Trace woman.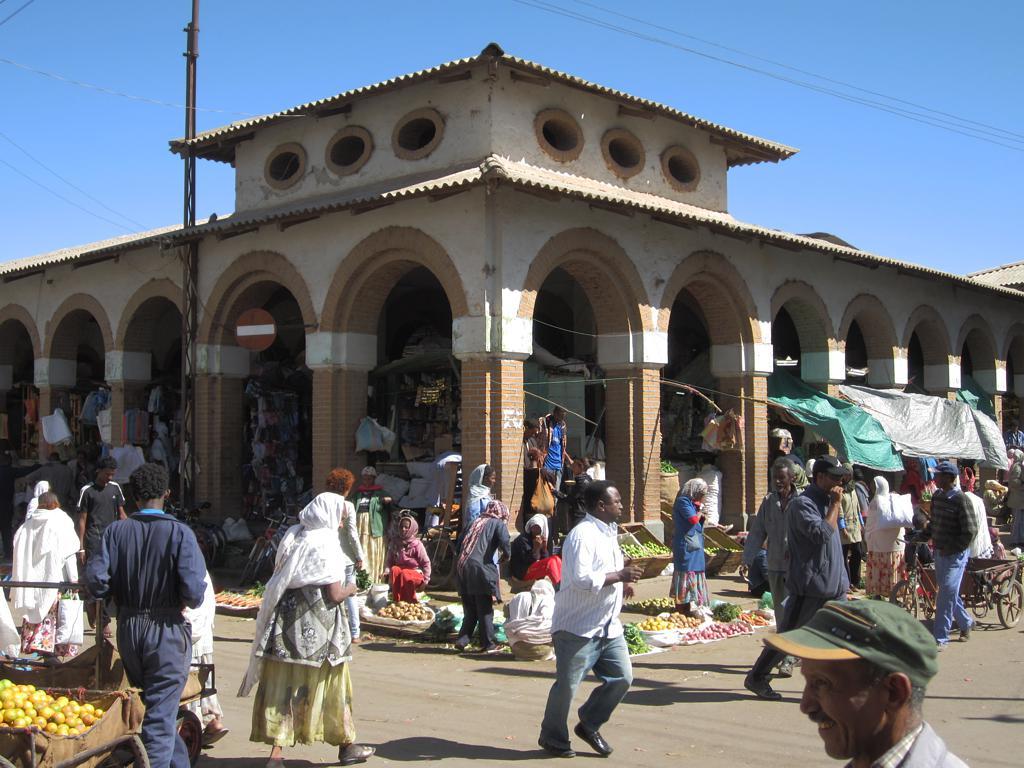
Traced to 455,501,511,650.
